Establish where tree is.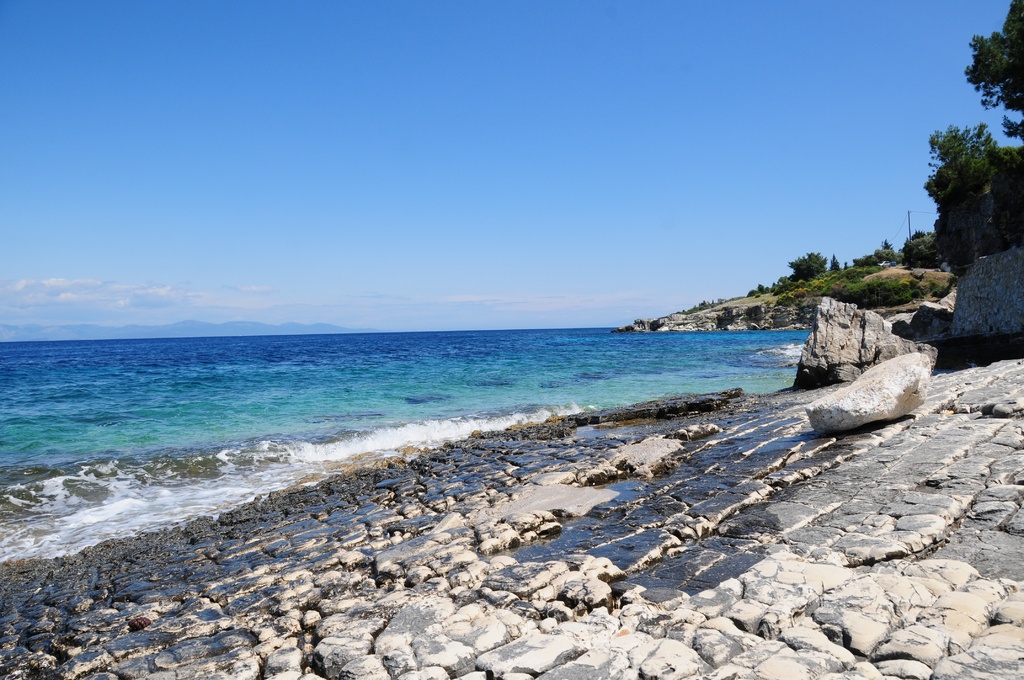
Established at (x1=789, y1=249, x2=830, y2=284).
